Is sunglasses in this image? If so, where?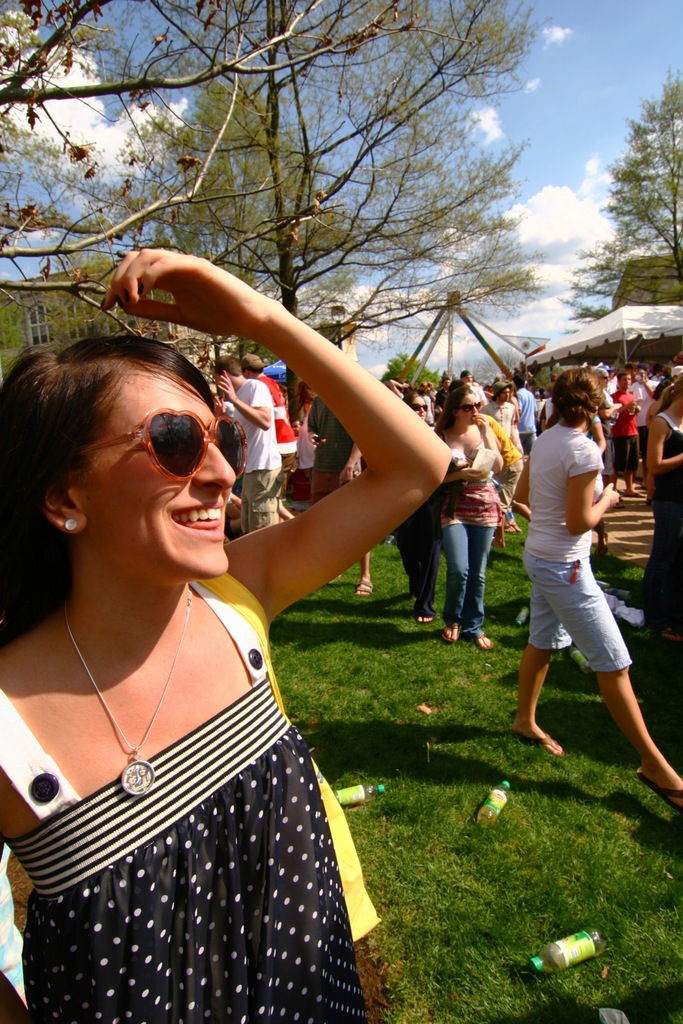
Yes, at [left=65, top=405, right=251, bottom=501].
